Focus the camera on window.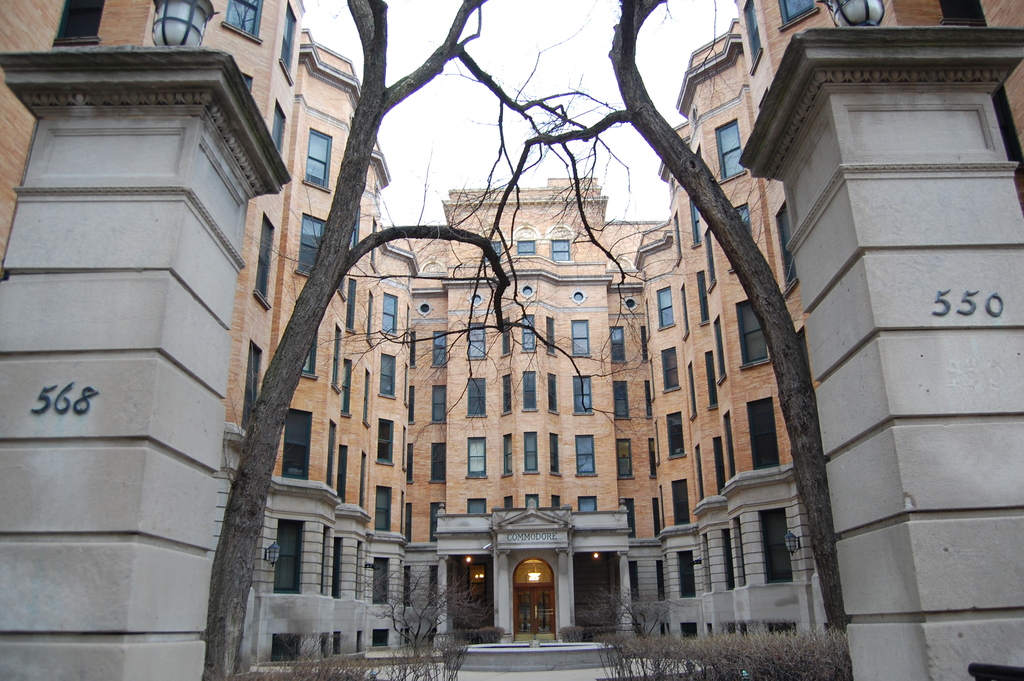
Focus region: [551, 238, 568, 267].
